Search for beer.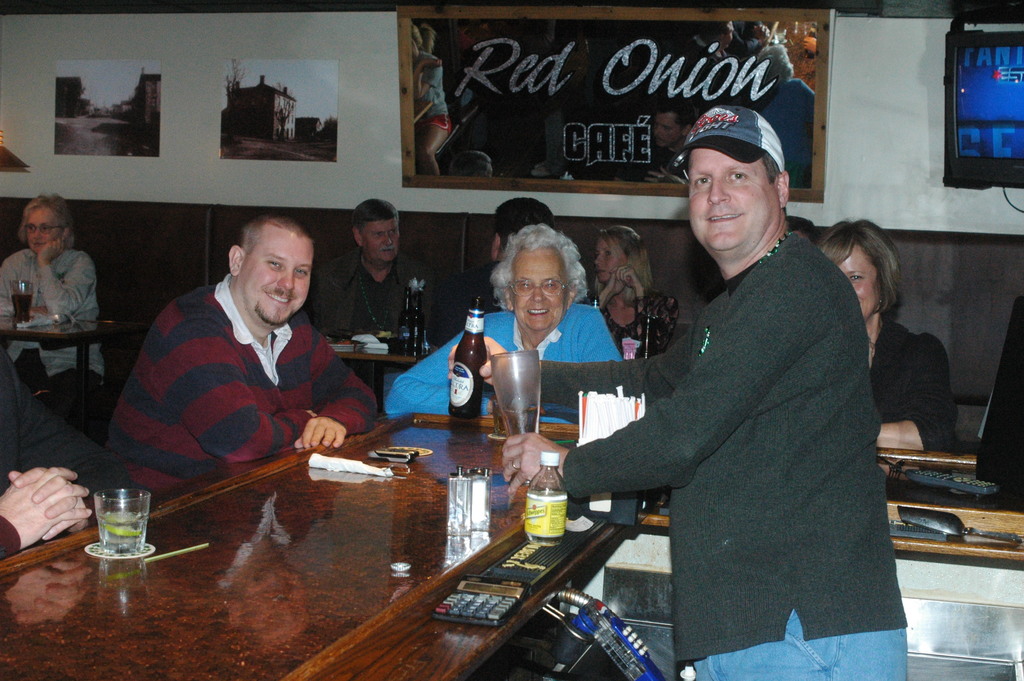
Found at detection(448, 295, 488, 420).
